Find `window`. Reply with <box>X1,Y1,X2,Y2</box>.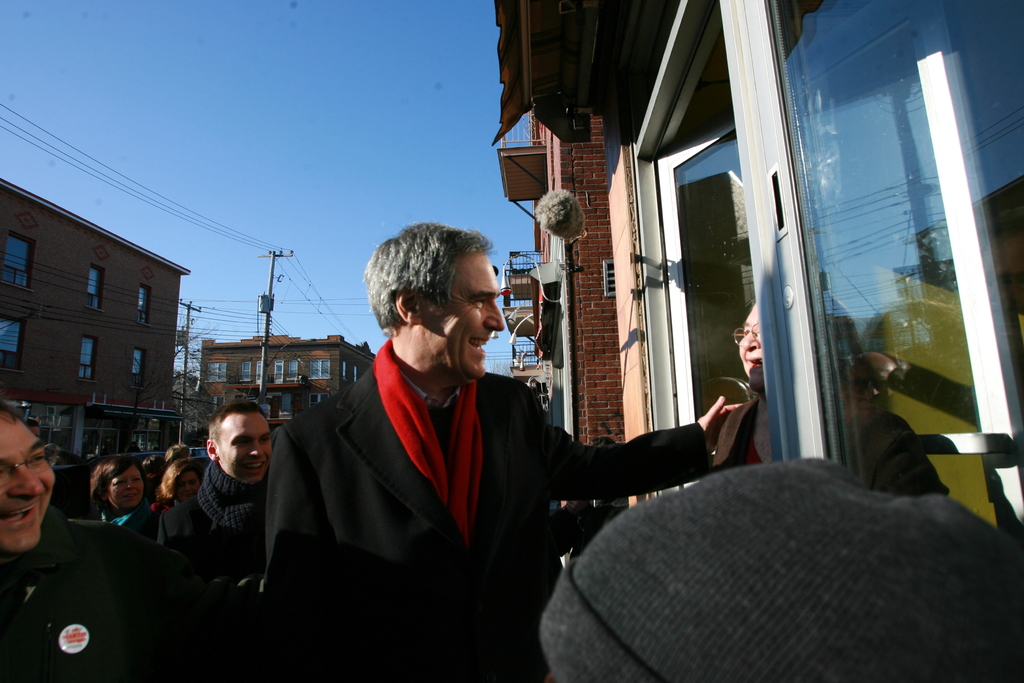
<box>131,349,144,377</box>.
